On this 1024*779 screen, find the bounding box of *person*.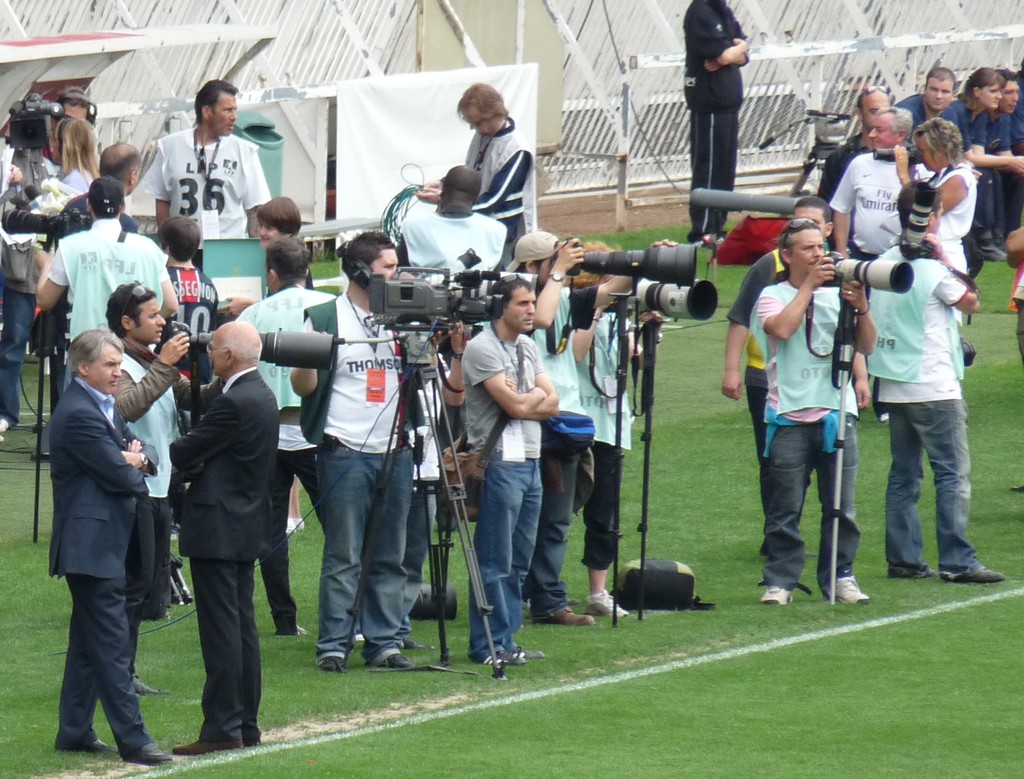
Bounding box: {"left": 965, "top": 67, "right": 1023, "bottom": 207}.
